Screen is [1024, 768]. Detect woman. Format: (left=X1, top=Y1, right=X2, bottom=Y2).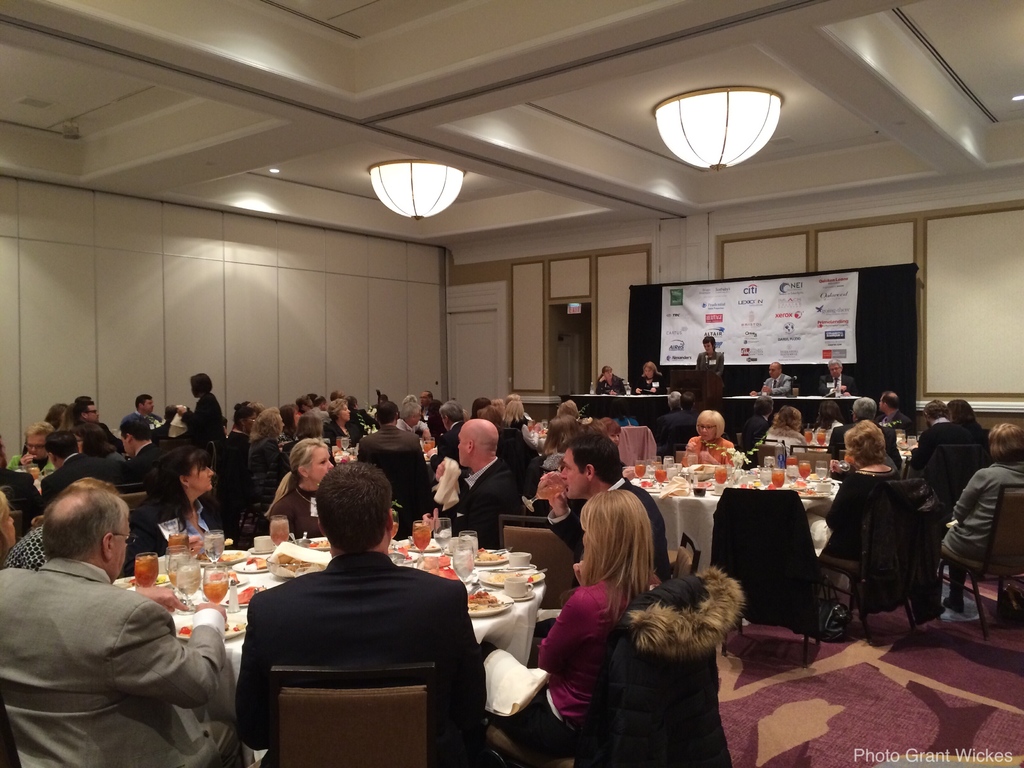
(left=600, top=414, right=628, bottom=469).
